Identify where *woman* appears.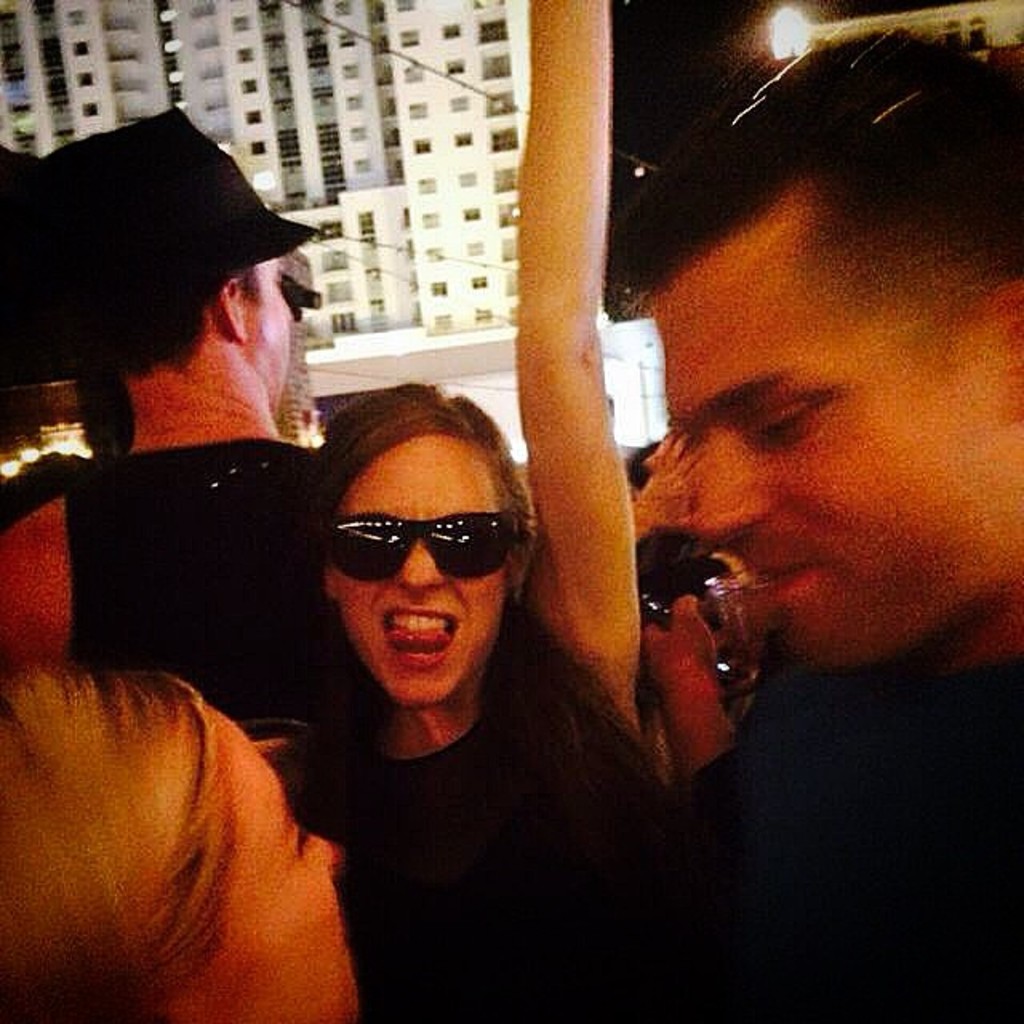
Appears at l=0, t=653, r=370, b=1022.
